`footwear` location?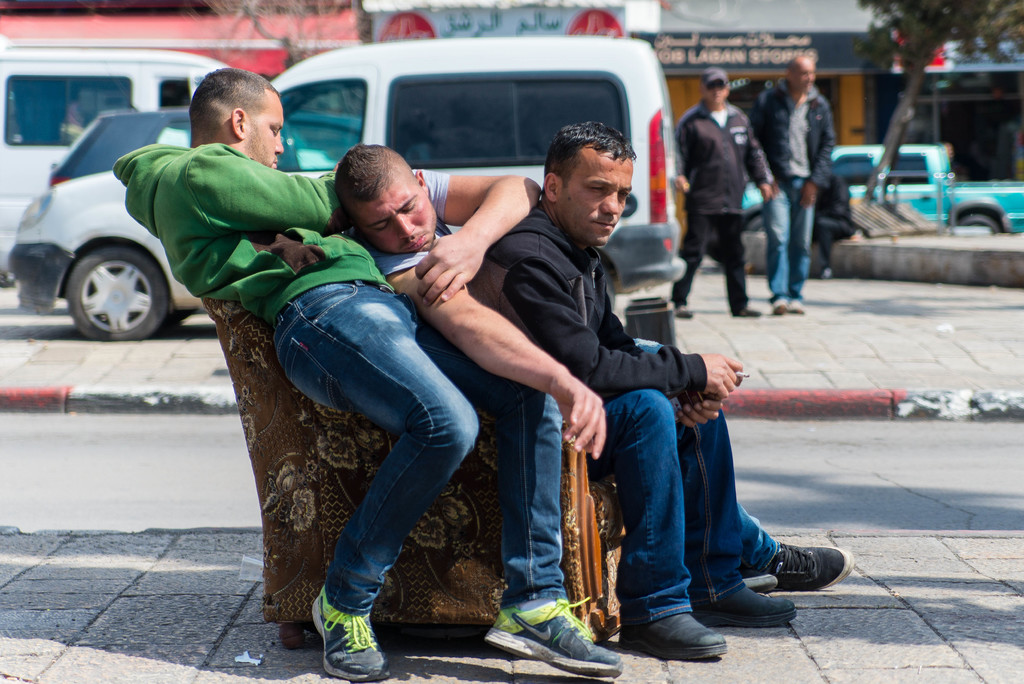
[x1=728, y1=304, x2=753, y2=315]
